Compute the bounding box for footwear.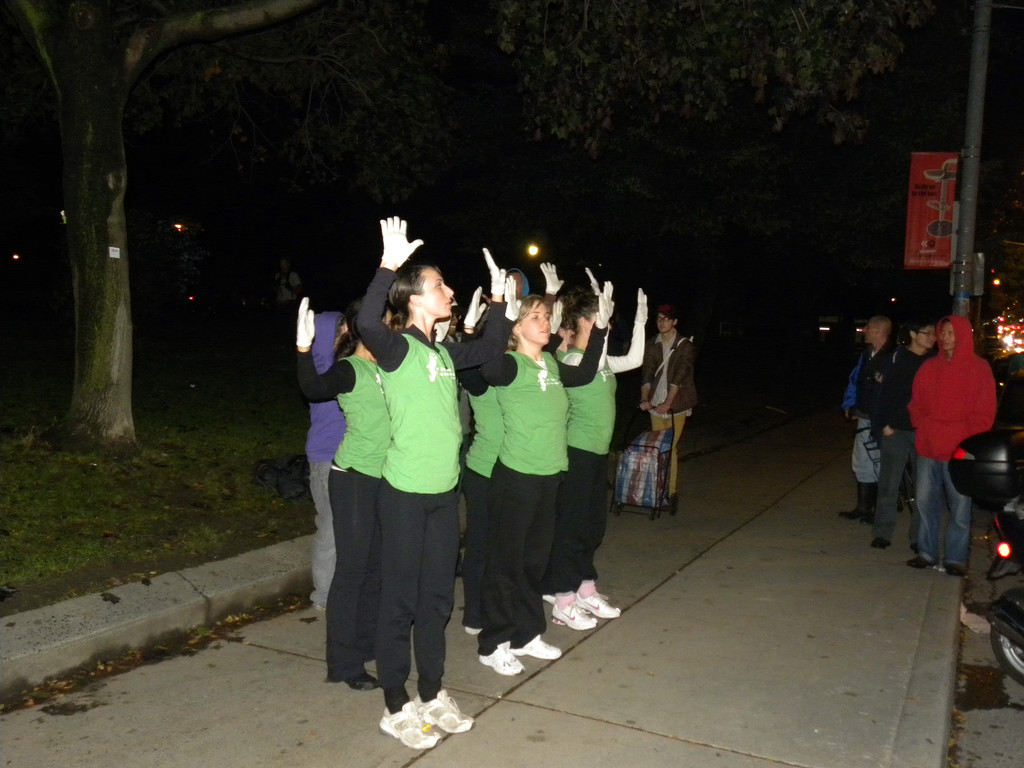
x1=344 y1=668 x2=381 y2=691.
